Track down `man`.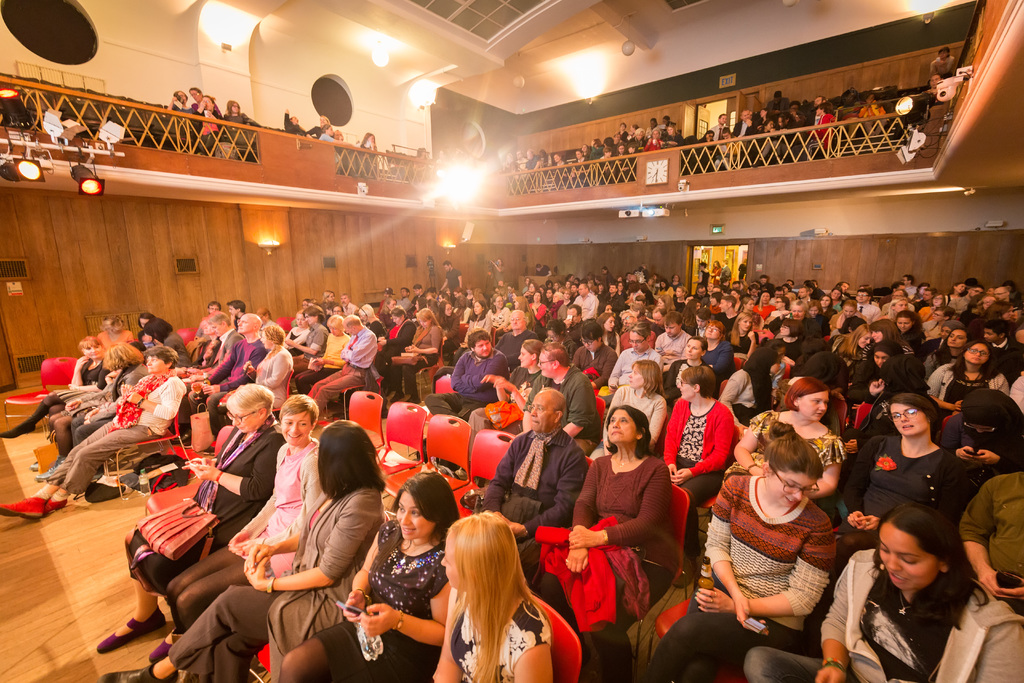
Tracked to pyautogui.locateOnScreen(995, 288, 1010, 304).
